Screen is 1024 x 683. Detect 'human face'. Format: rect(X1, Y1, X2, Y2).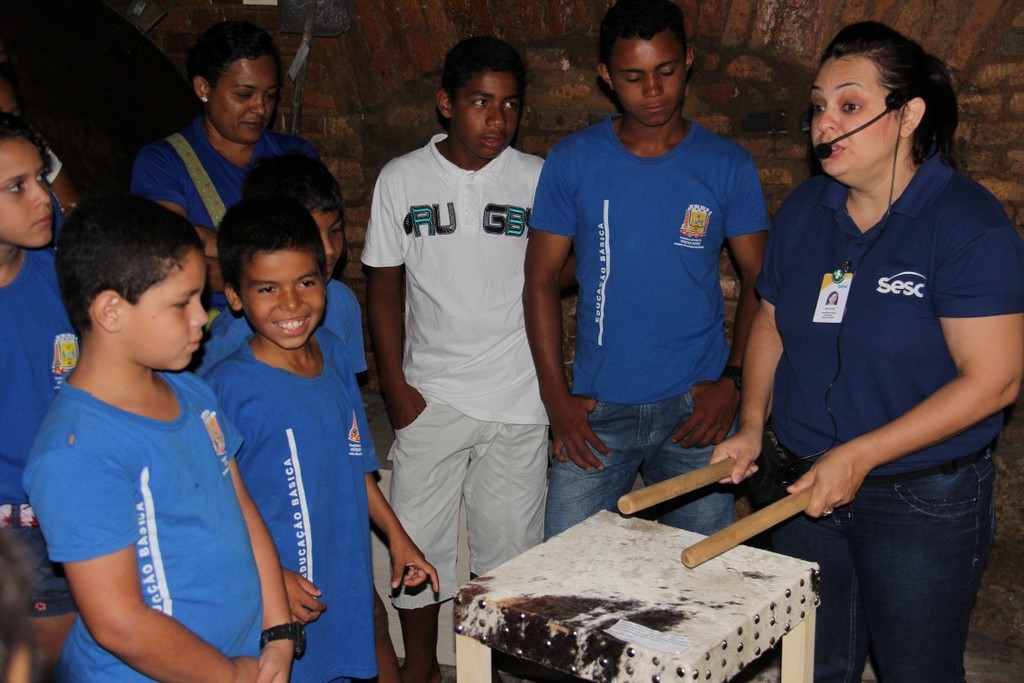
rect(459, 75, 520, 156).
